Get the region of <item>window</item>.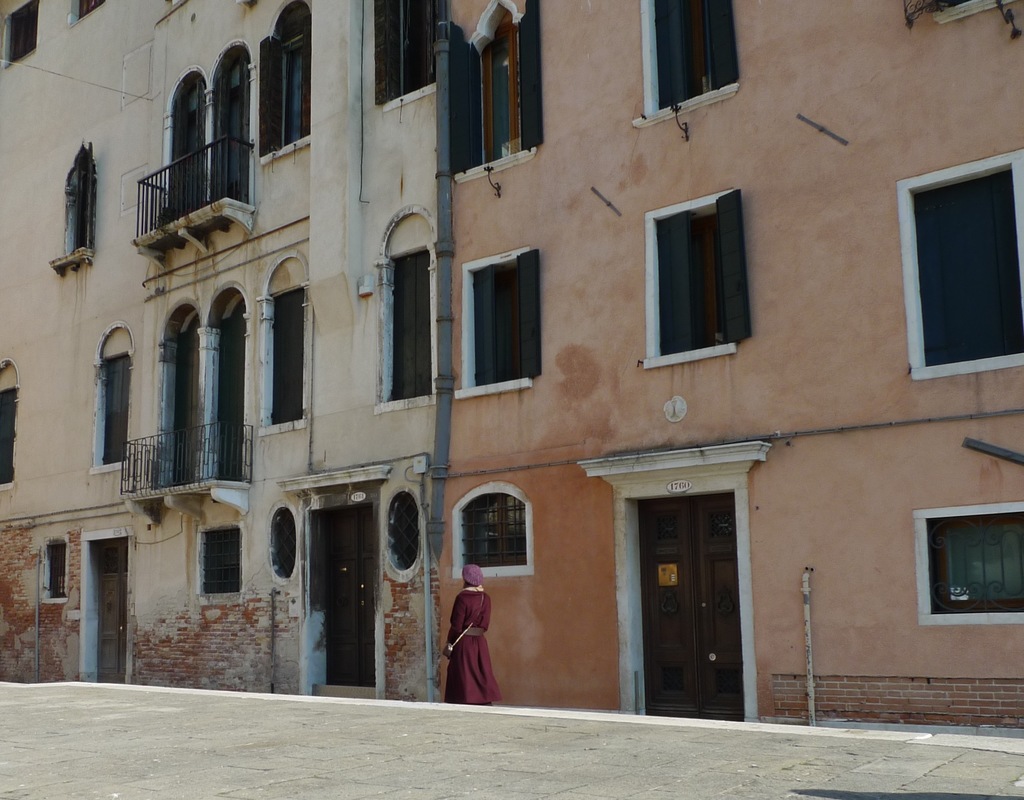
[x1=279, y1=503, x2=298, y2=575].
